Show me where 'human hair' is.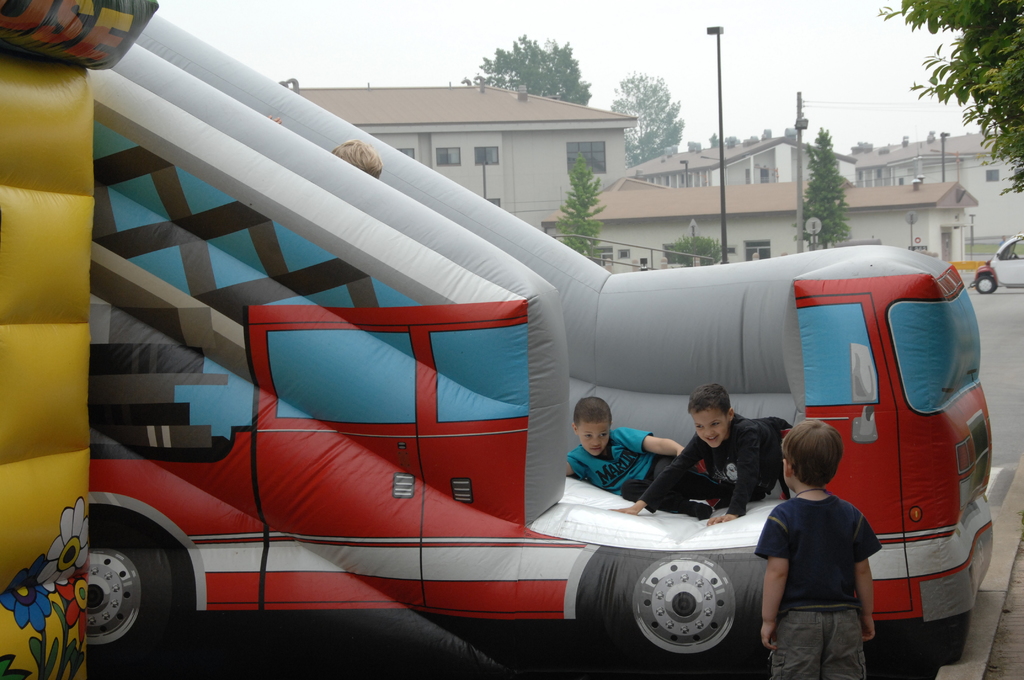
'human hair' is at 572 396 612 423.
